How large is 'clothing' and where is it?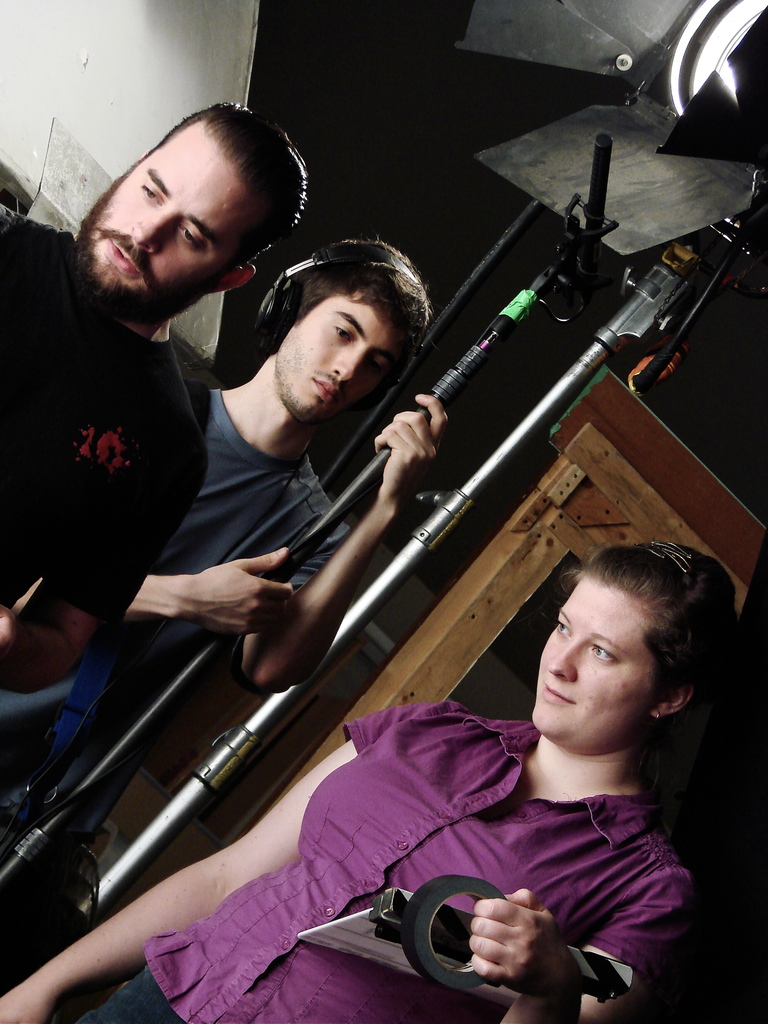
Bounding box: pyautogui.locateOnScreen(68, 717, 677, 1009).
